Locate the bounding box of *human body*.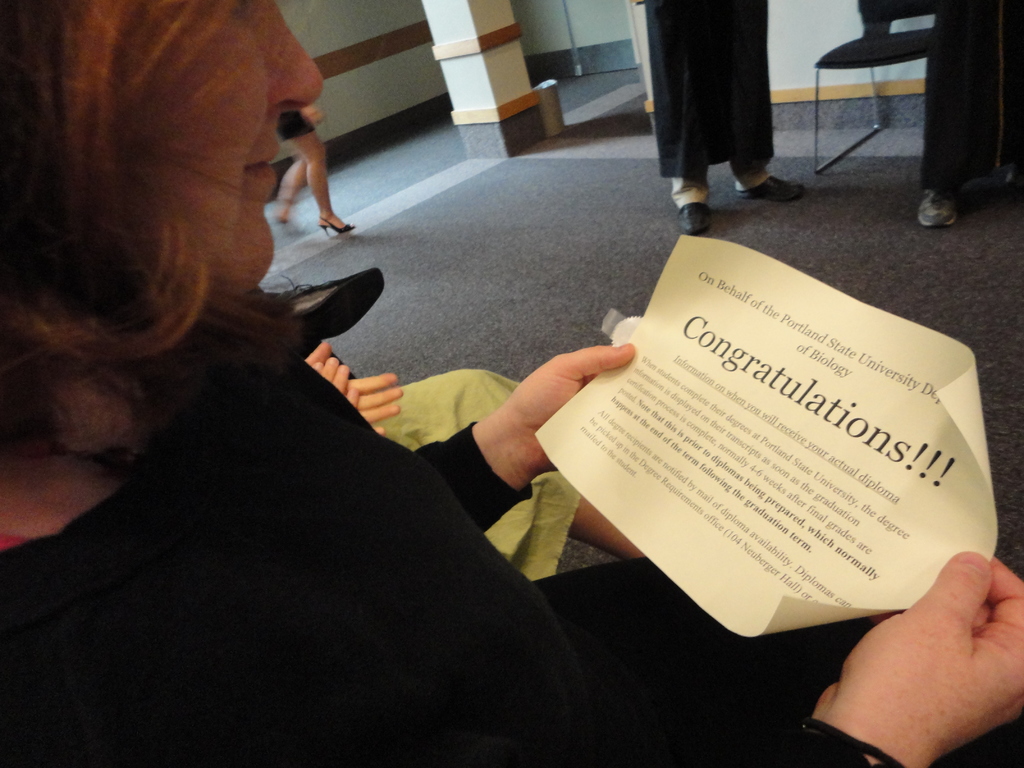
Bounding box: 271, 106, 356, 238.
